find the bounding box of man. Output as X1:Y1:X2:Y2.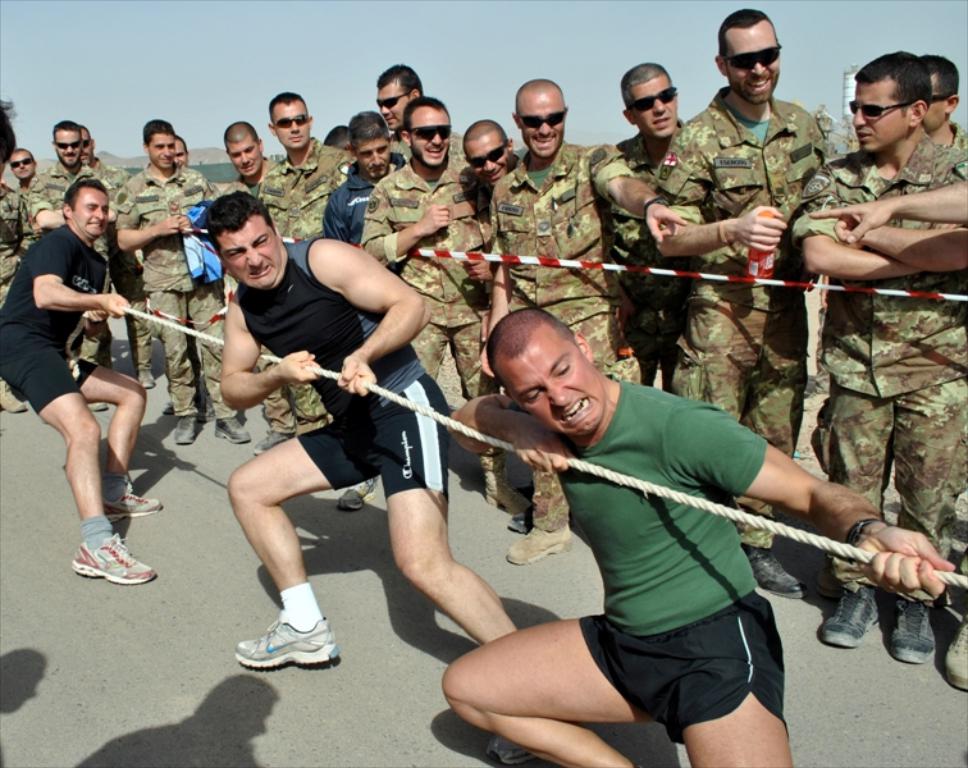
114:119:252:445.
